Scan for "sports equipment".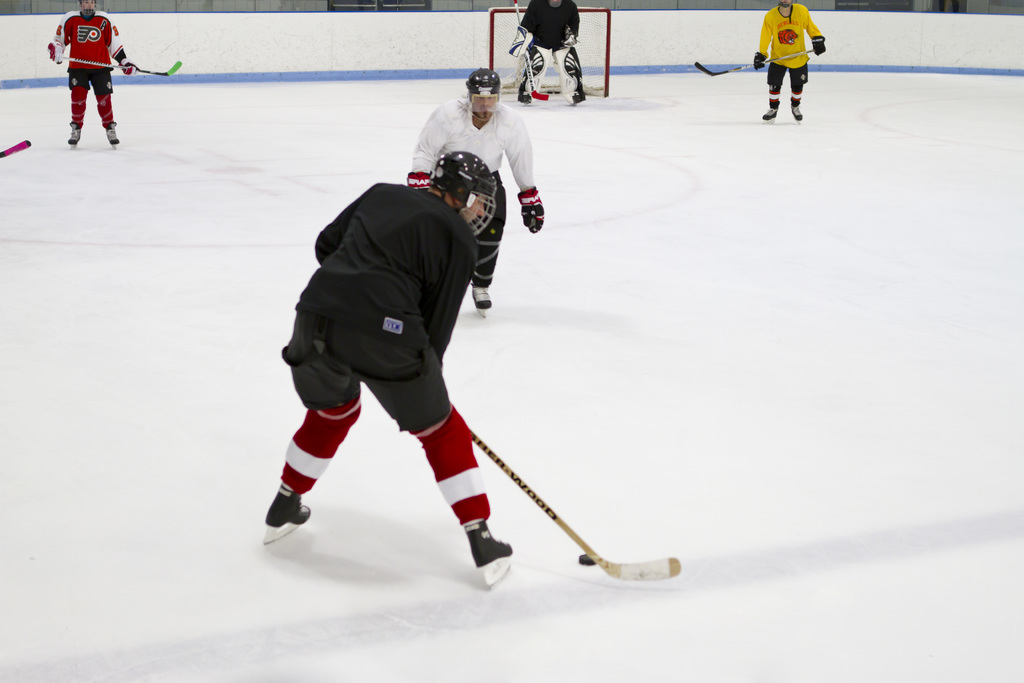
Scan result: locate(559, 30, 576, 51).
